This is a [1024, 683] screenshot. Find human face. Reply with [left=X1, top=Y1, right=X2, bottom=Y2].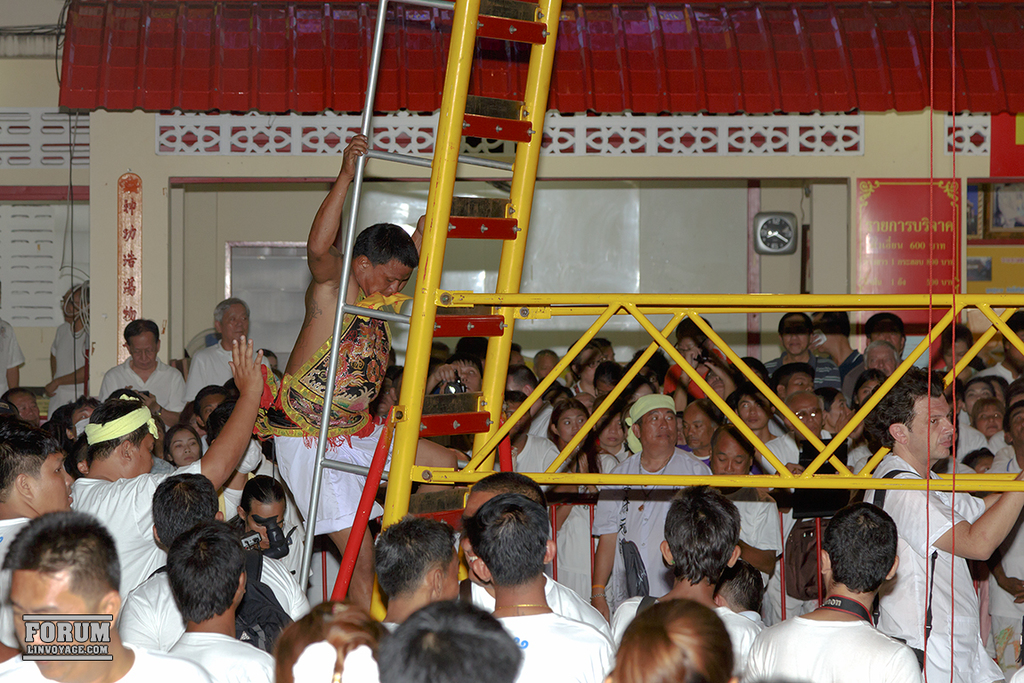
[left=131, top=334, right=156, bottom=370].
